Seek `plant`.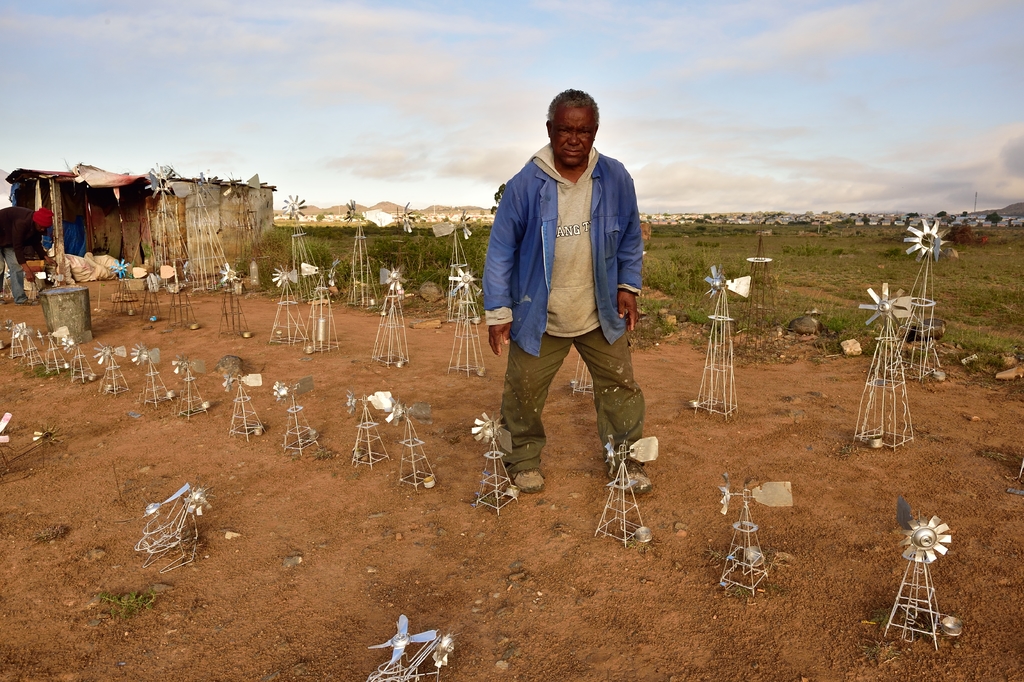
90, 586, 160, 629.
